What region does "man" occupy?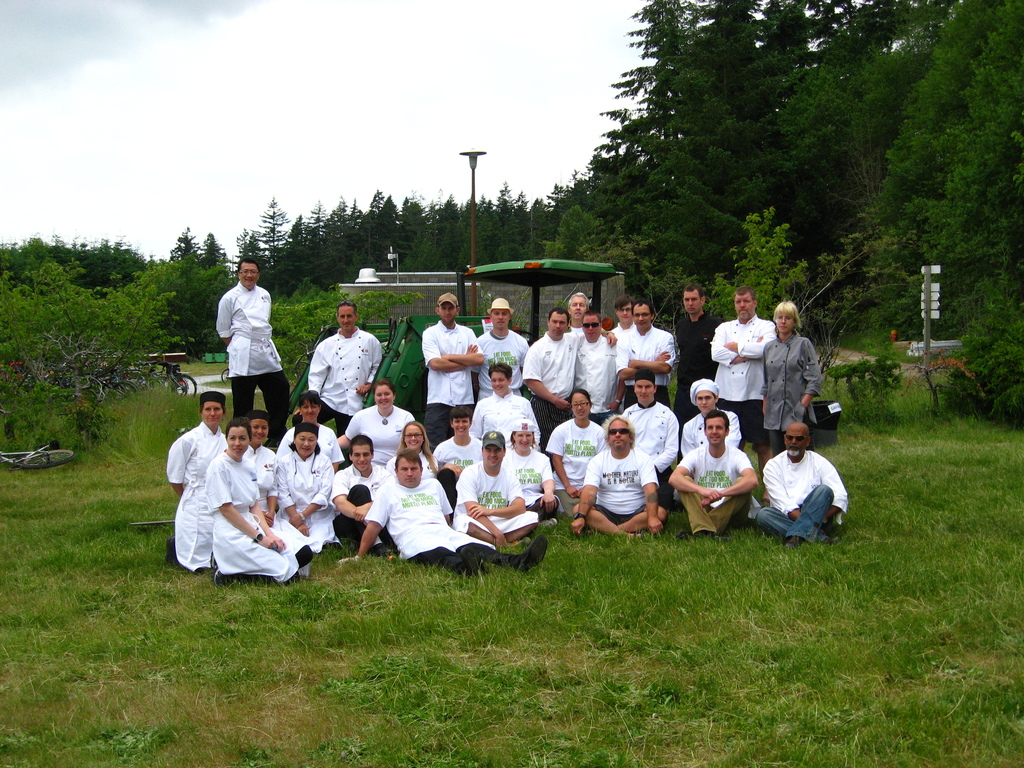
<bbox>619, 369, 679, 479</bbox>.
